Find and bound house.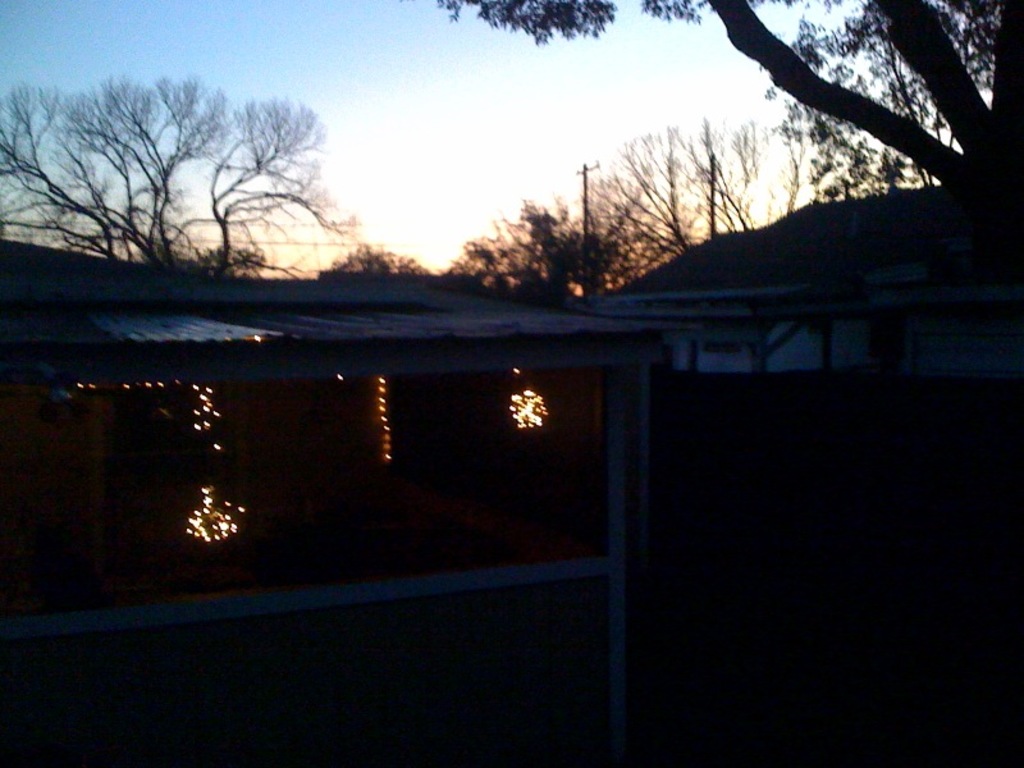
Bound: left=0, top=241, right=696, bottom=767.
